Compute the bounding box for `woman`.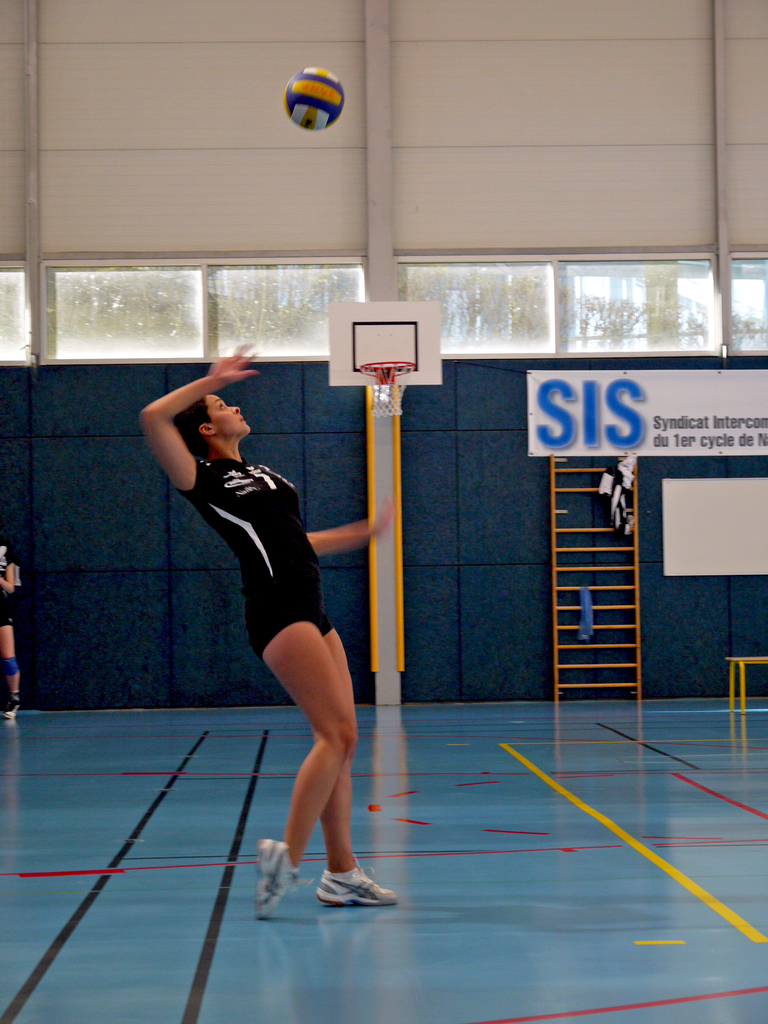
left=0, top=544, right=24, bottom=726.
